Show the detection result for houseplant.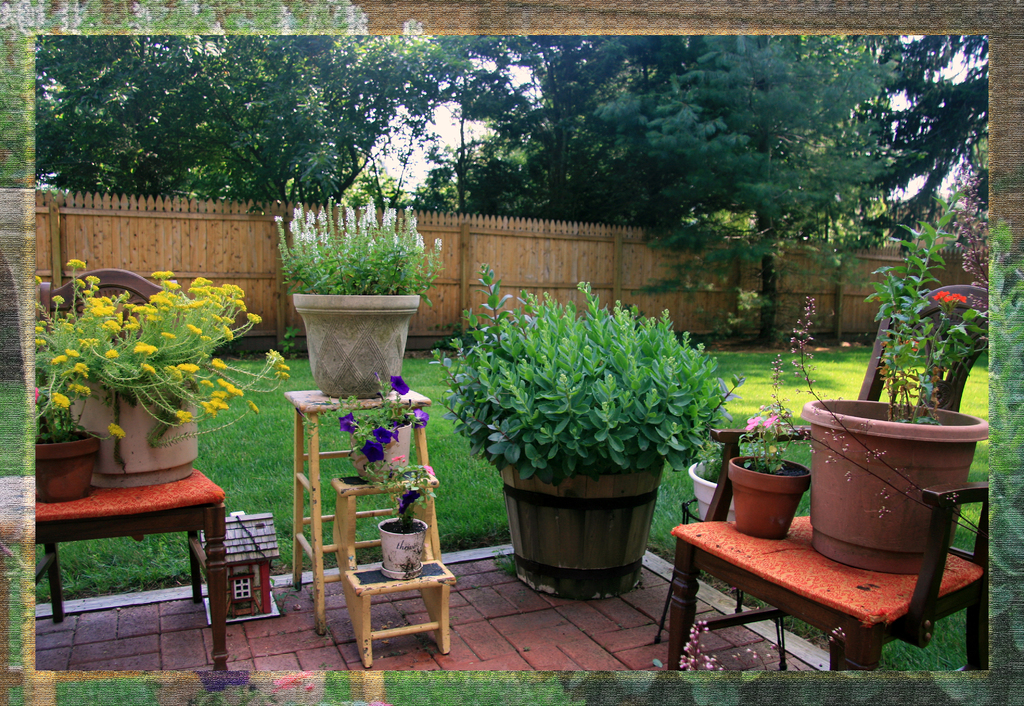
[x1=805, y1=190, x2=991, y2=576].
